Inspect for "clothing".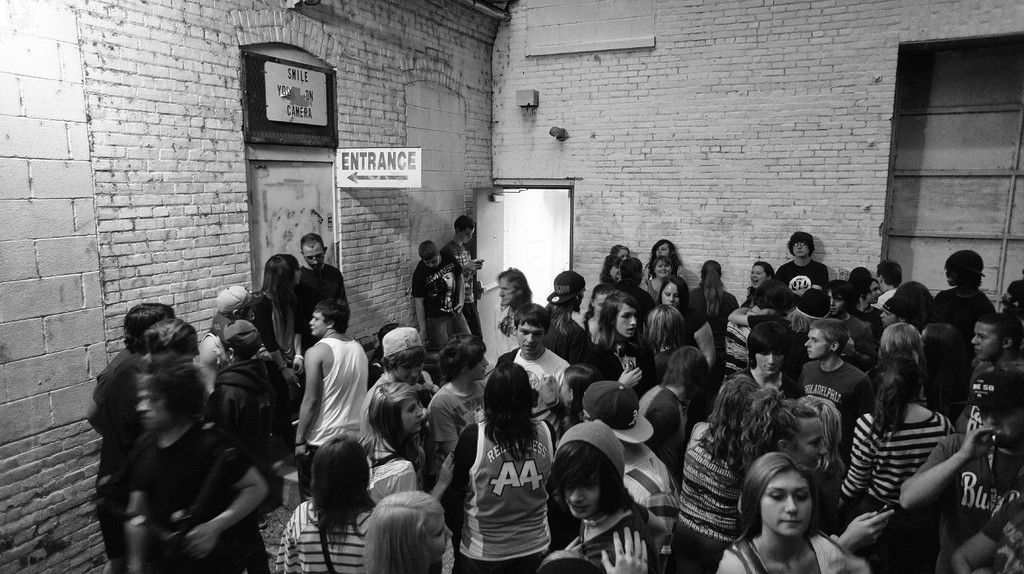
Inspection: [left=427, top=387, right=488, bottom=478].
